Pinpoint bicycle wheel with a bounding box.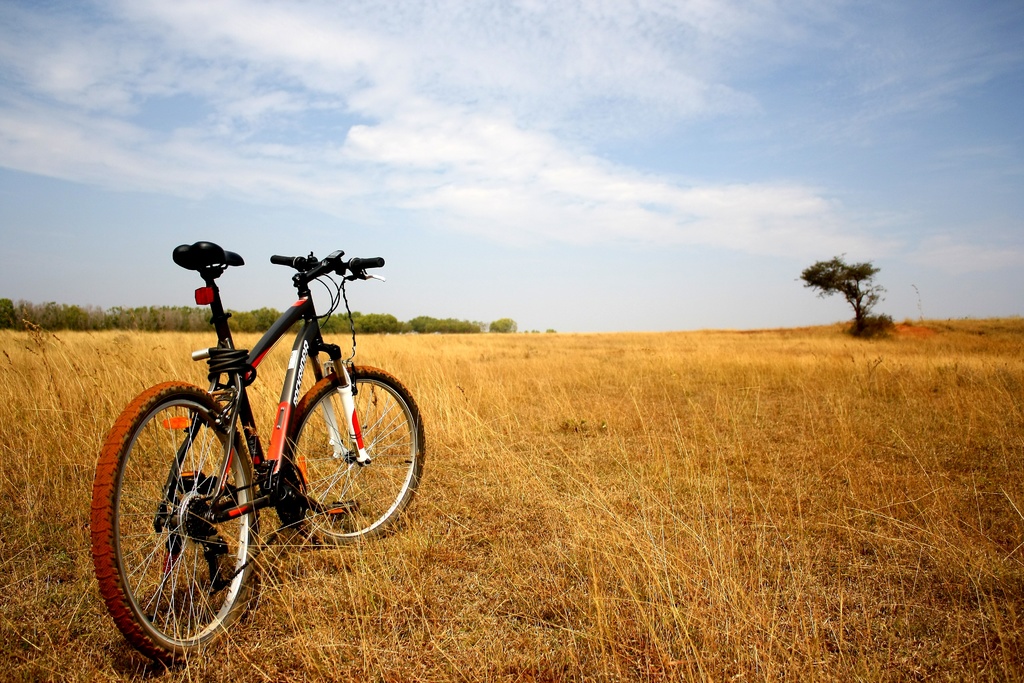
[left=279, top=363, right=426, bottom=548].
